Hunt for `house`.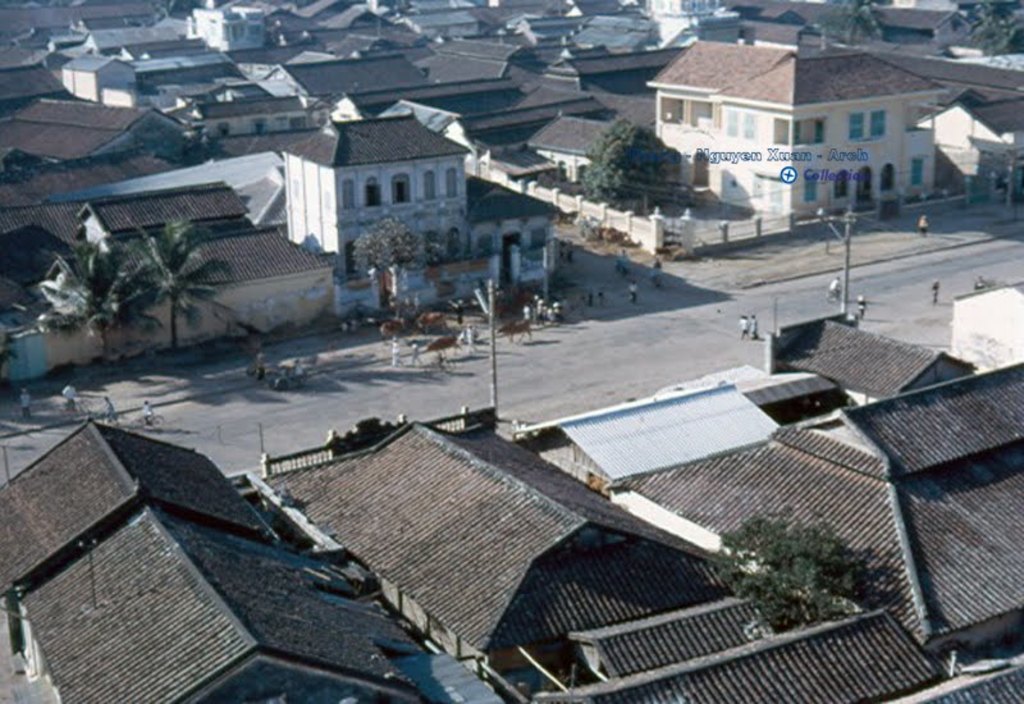
Hunted down at 253, 45, 422, 116.
